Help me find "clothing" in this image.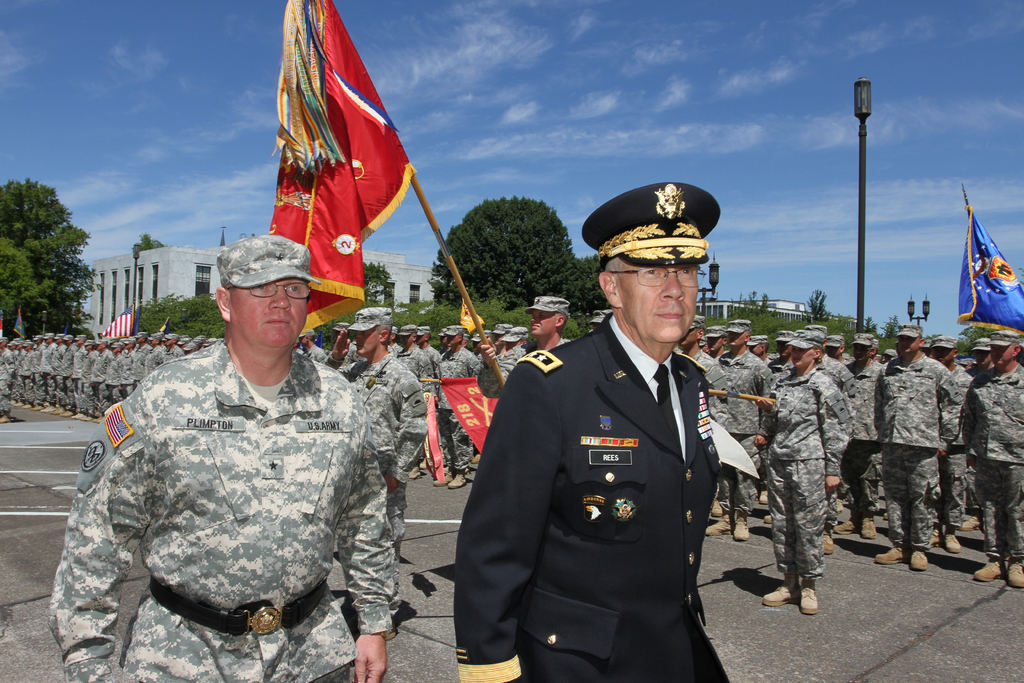
Found it: bbox=(20, 325, 437, 682).
